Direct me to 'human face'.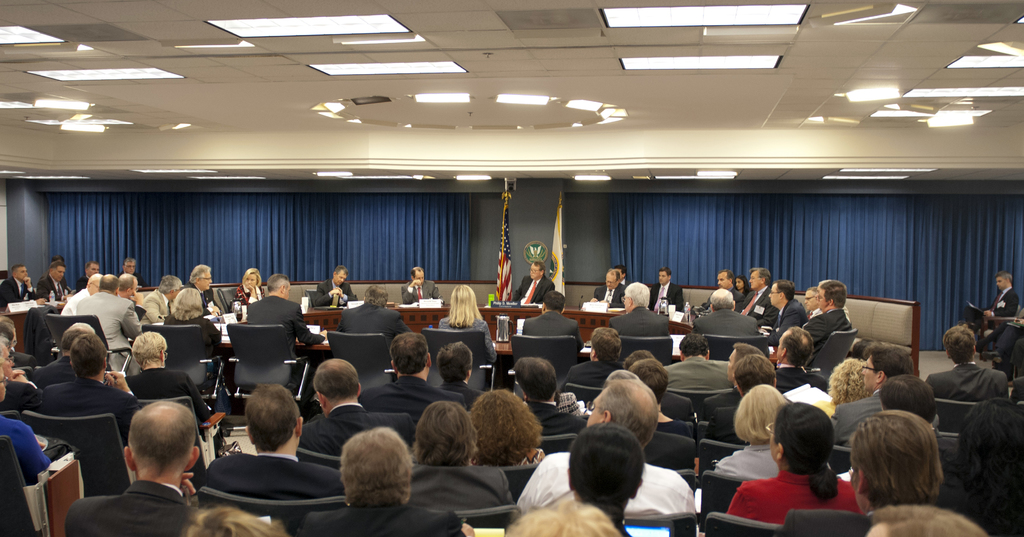
Direction: box(332, 270, 345, 282).
